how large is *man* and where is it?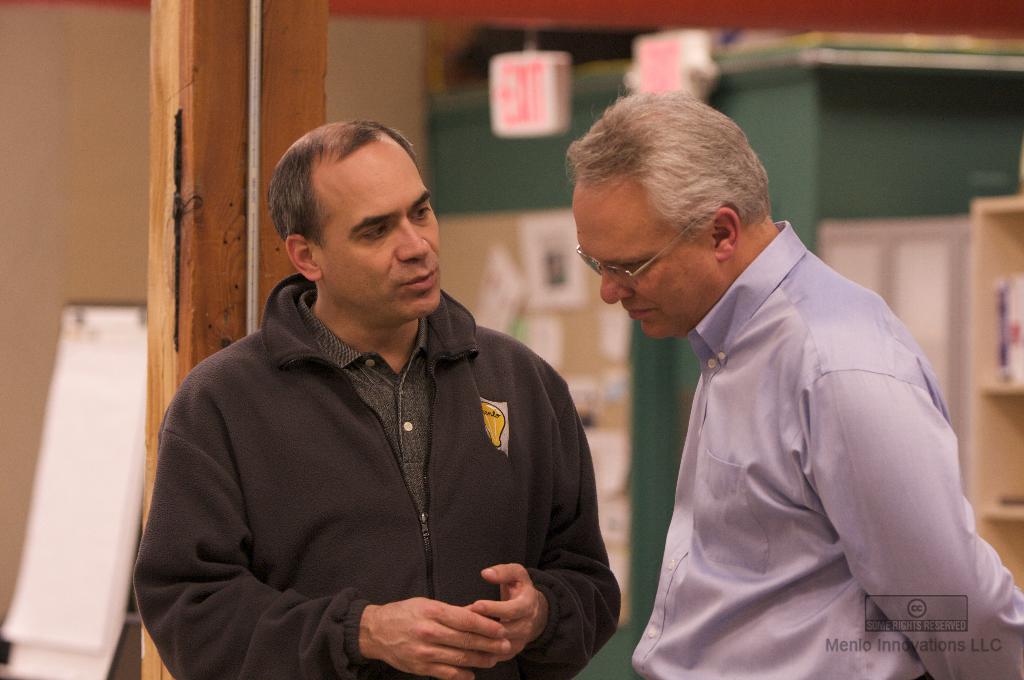
Bounding box: region(540, 90, 1005, 670).
